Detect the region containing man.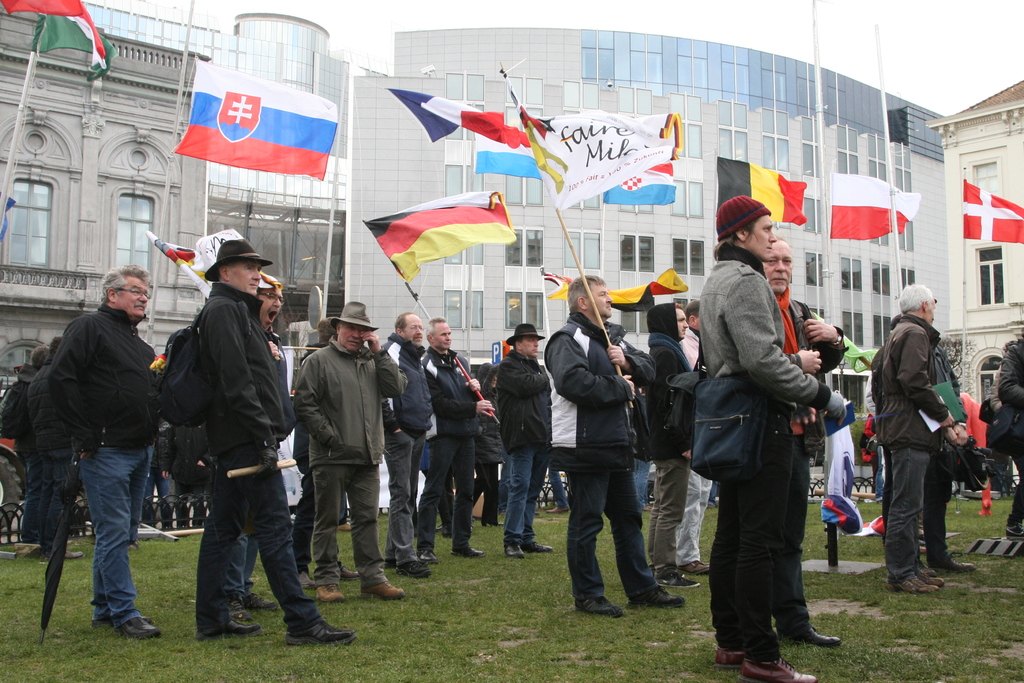
(x1=289, y1=313, x2=339, y2=588).
